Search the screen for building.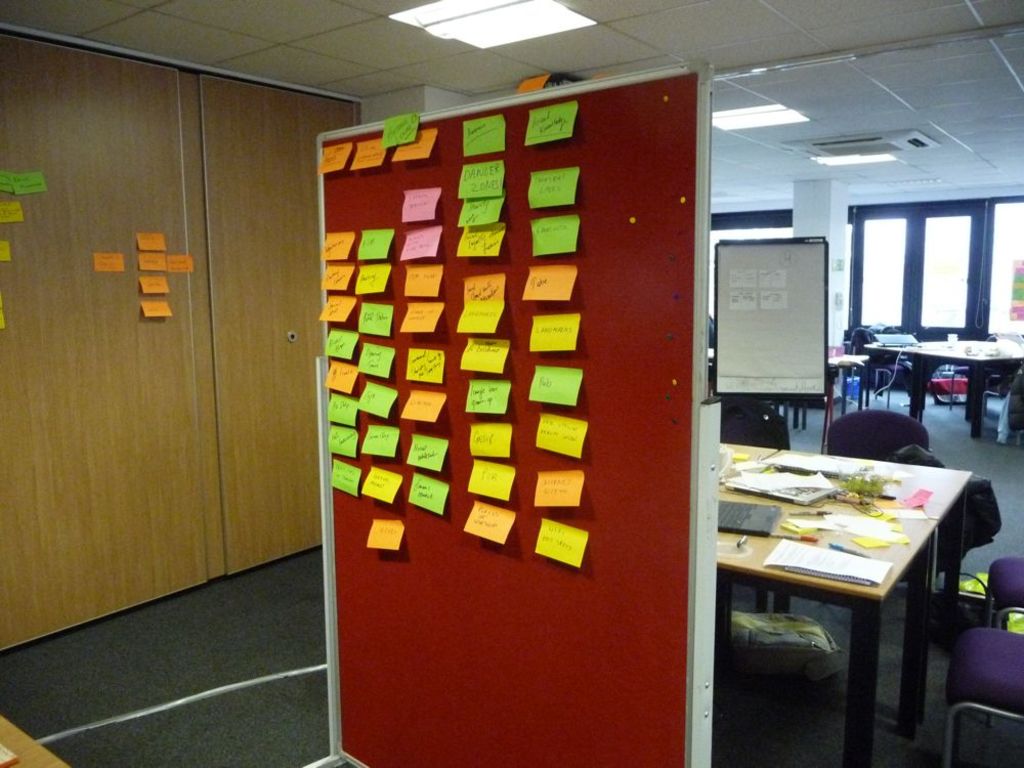
Found at [0,0,1023,767].
